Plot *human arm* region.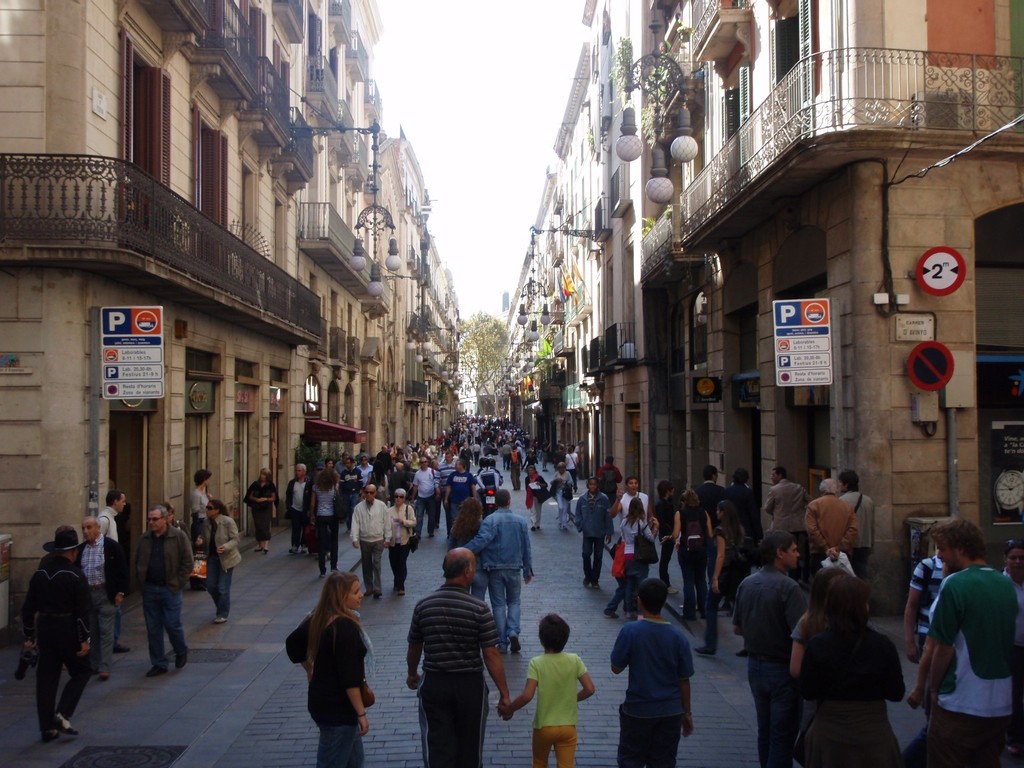
Plotted at (x1=349, y1=507, x2=357, y2=547).
